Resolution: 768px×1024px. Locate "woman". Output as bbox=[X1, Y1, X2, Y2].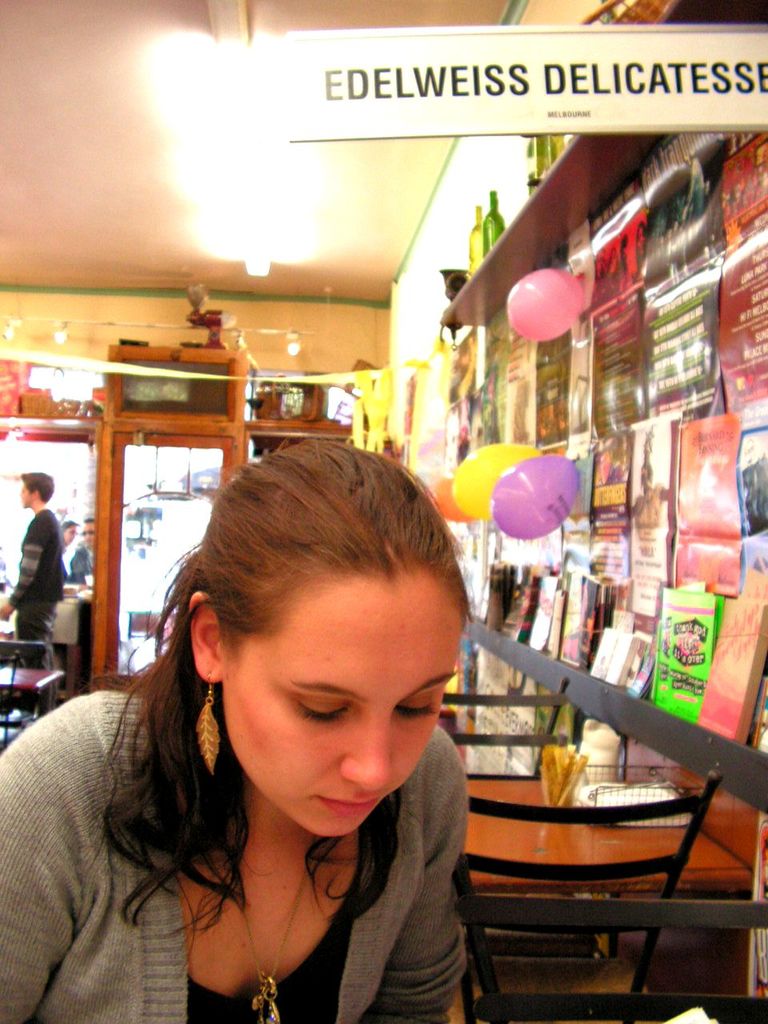
bbox=[0, 435, 481, 1023].
